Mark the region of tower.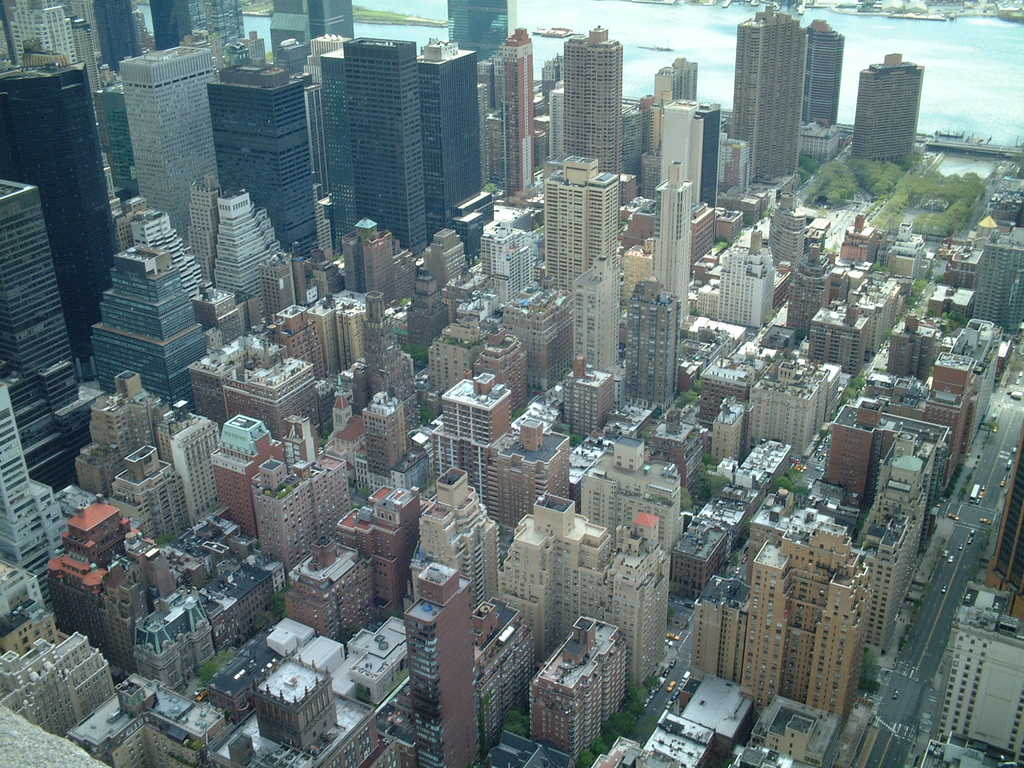
Region: select_region(854, 33, 943, 156).
